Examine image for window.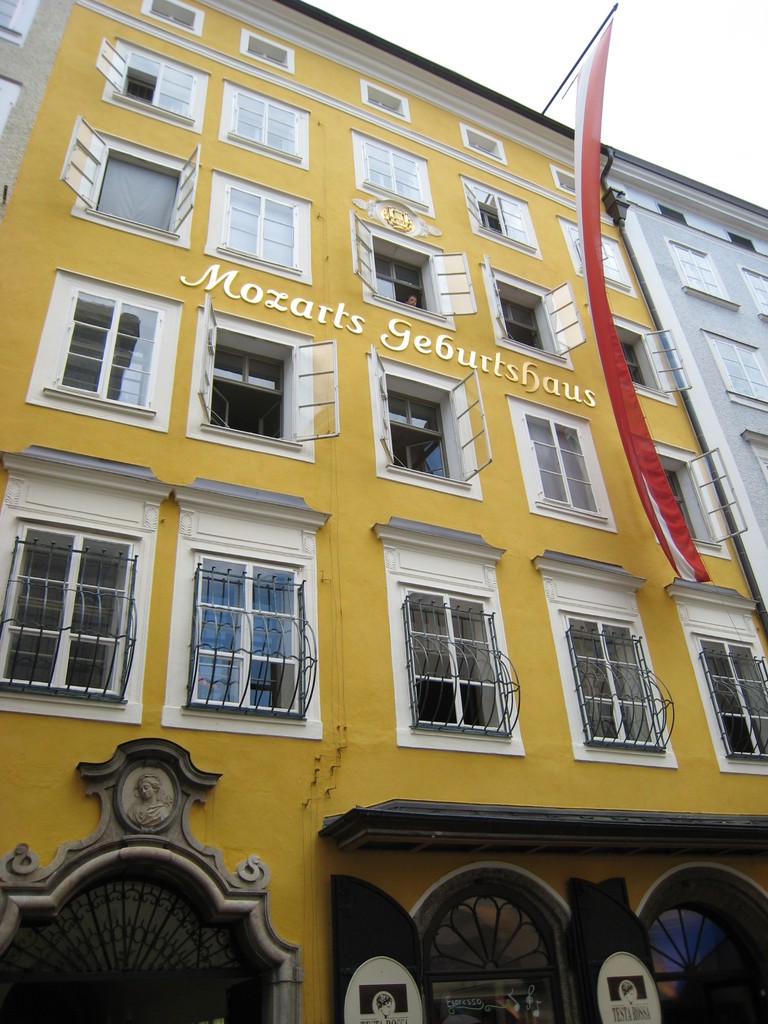
Examination result: bbox(360, 351, 494, 502).
